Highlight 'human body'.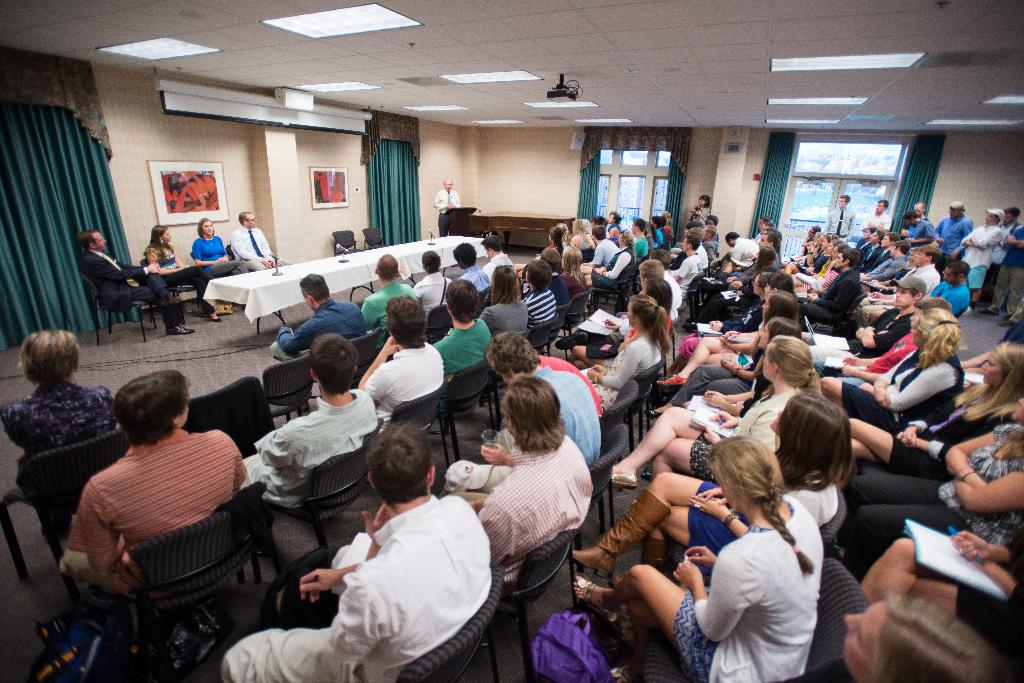
Highlighted region: locate(147, 244, 186, 278).
